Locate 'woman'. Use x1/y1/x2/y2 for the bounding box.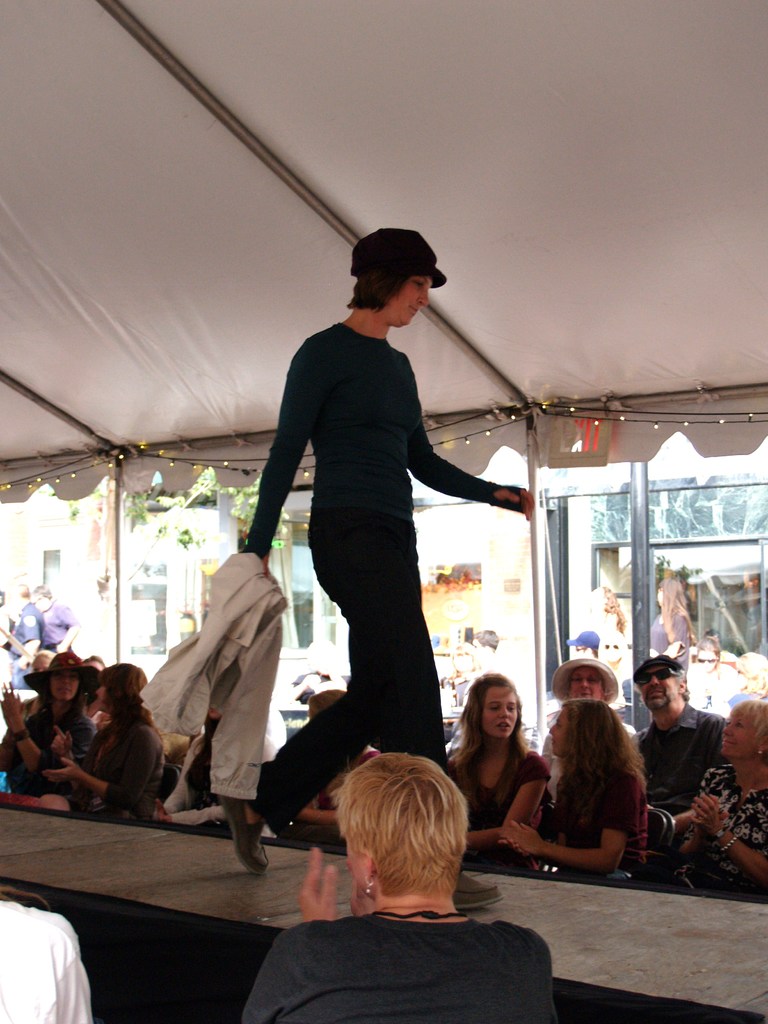
42/664/164/821.
